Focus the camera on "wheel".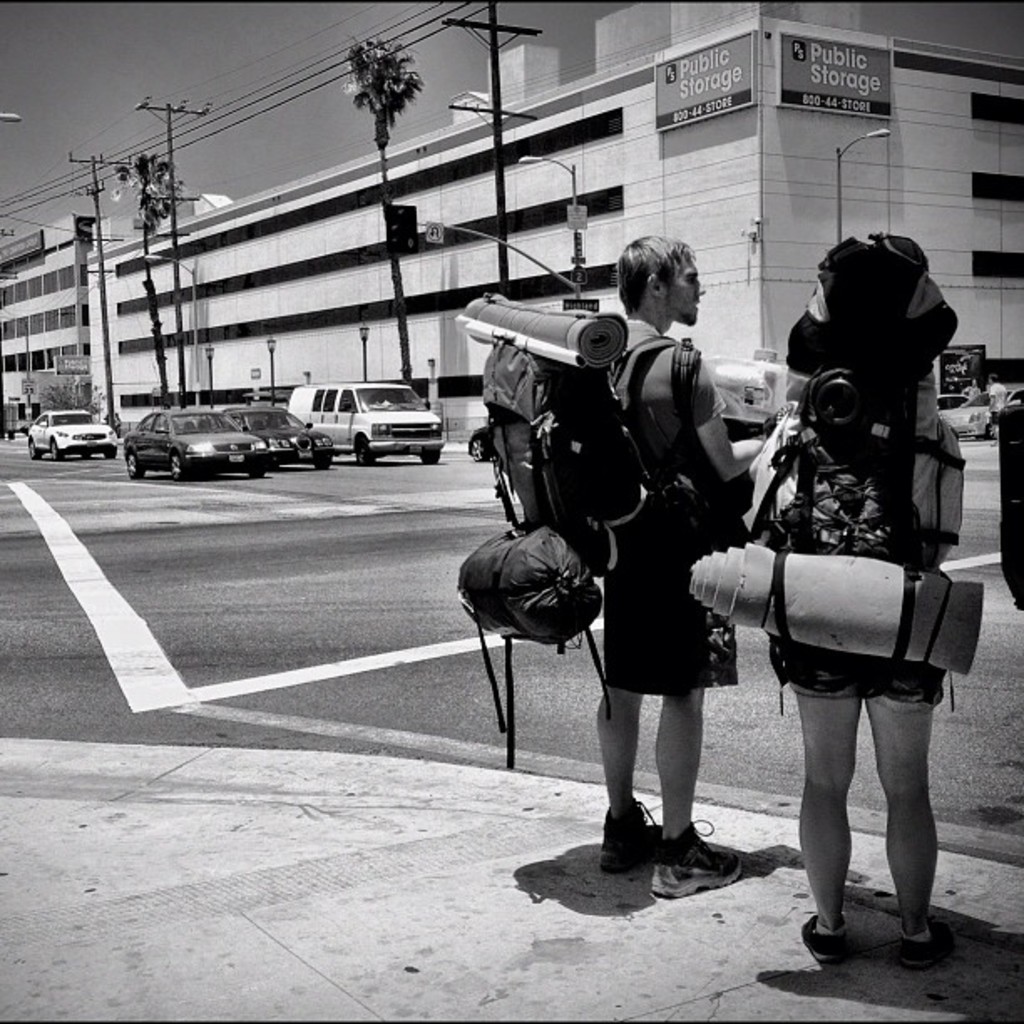
Focus region: x1=355 y1=443 x2=371 y2=460.
